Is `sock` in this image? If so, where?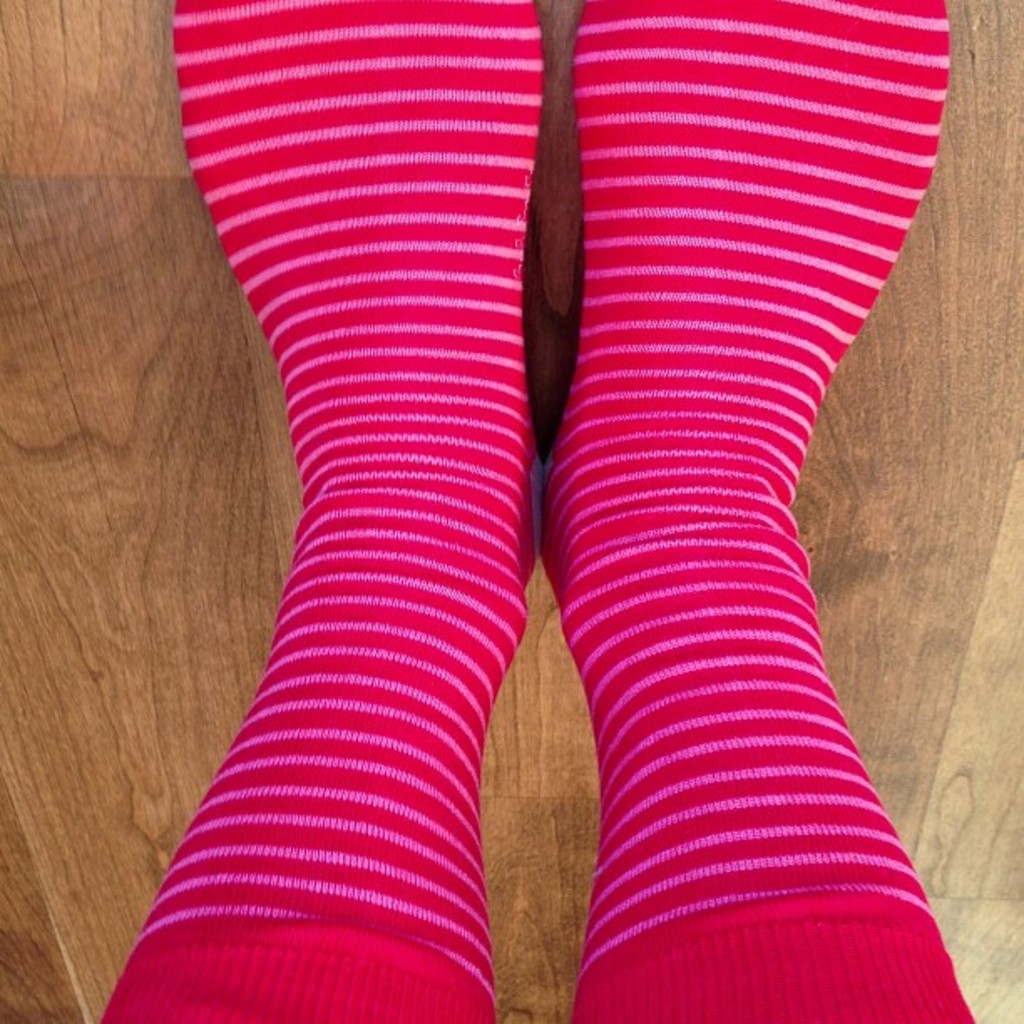
Yes, at 100,0,539,1022.
